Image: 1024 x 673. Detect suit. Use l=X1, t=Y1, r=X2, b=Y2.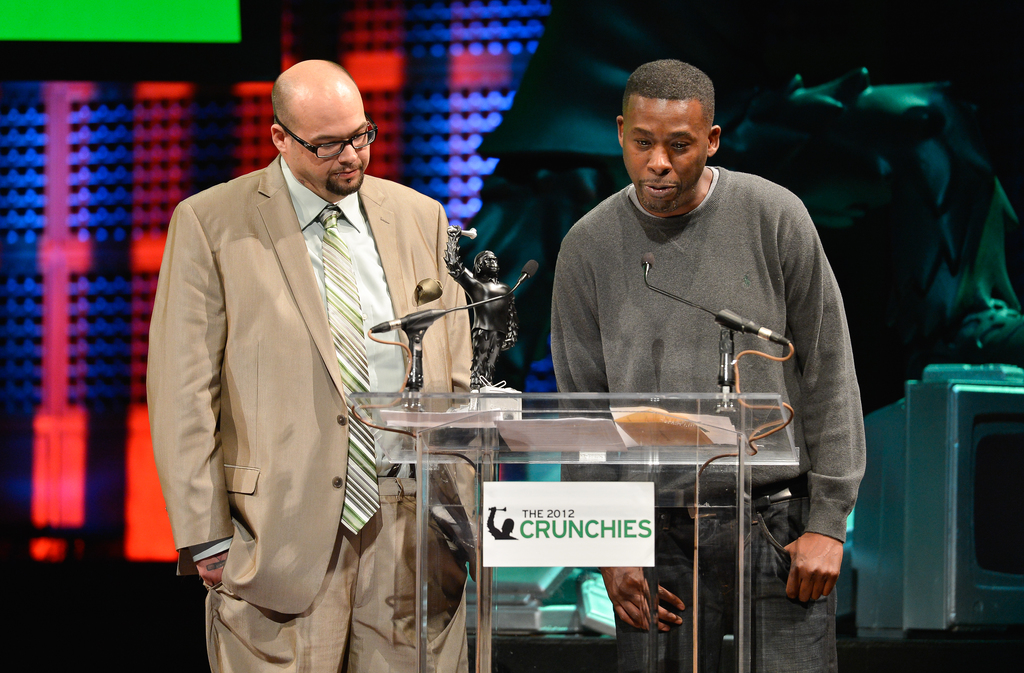
l=147, t=60, r=467, b=660.
